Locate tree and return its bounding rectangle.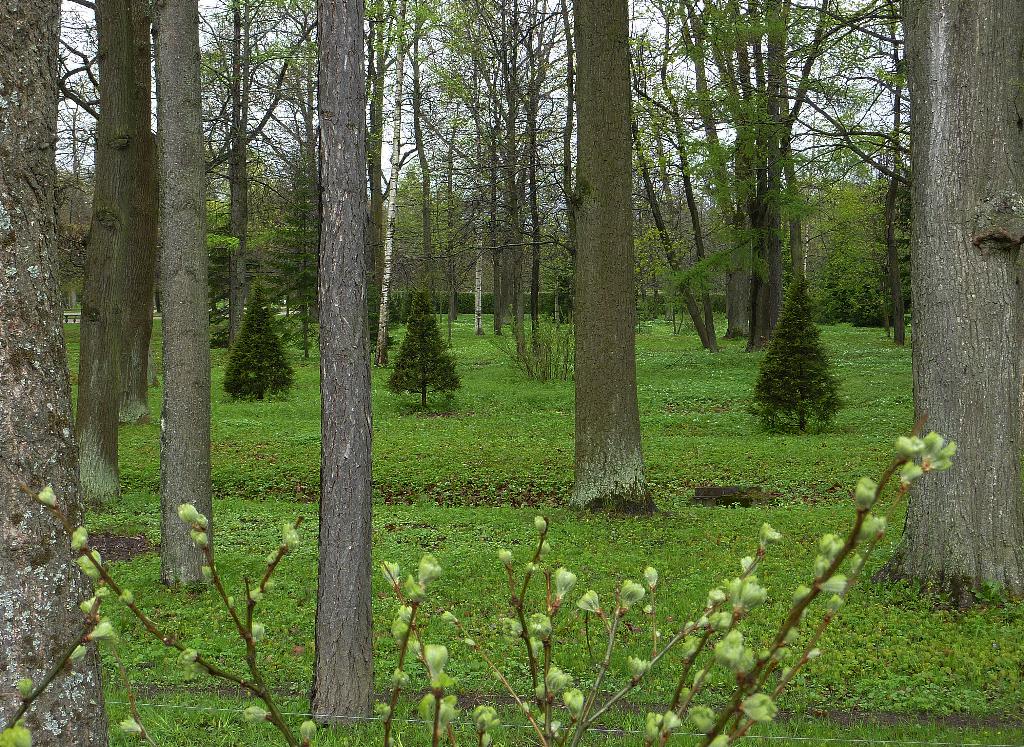
region(73, 0, 160, 508).
